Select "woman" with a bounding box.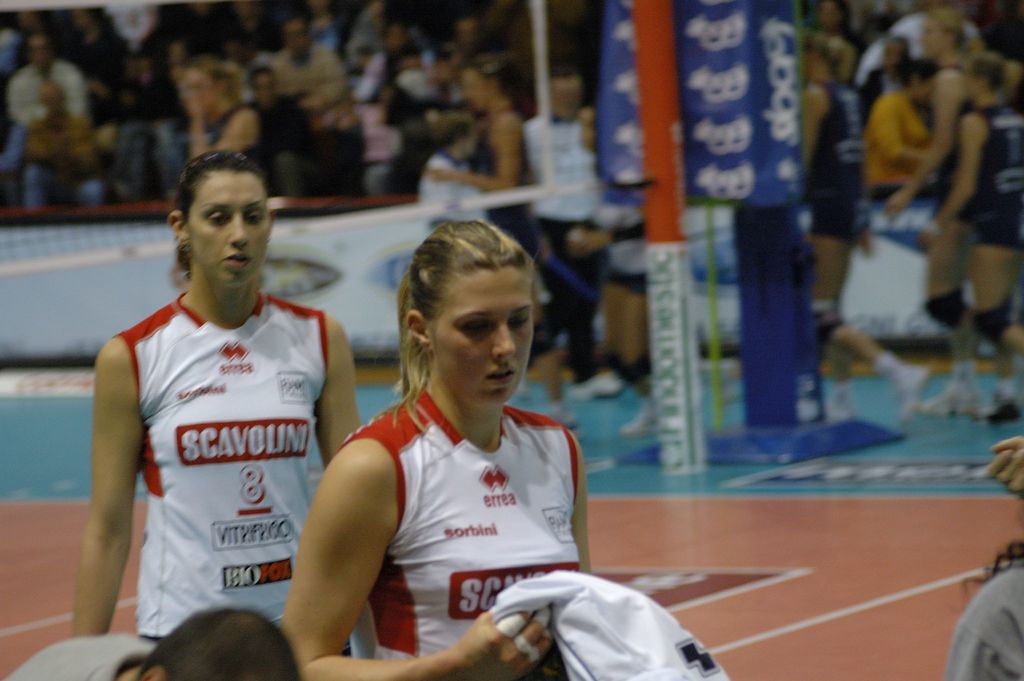
x1=180 y1=58 x2=285 y2=198.
